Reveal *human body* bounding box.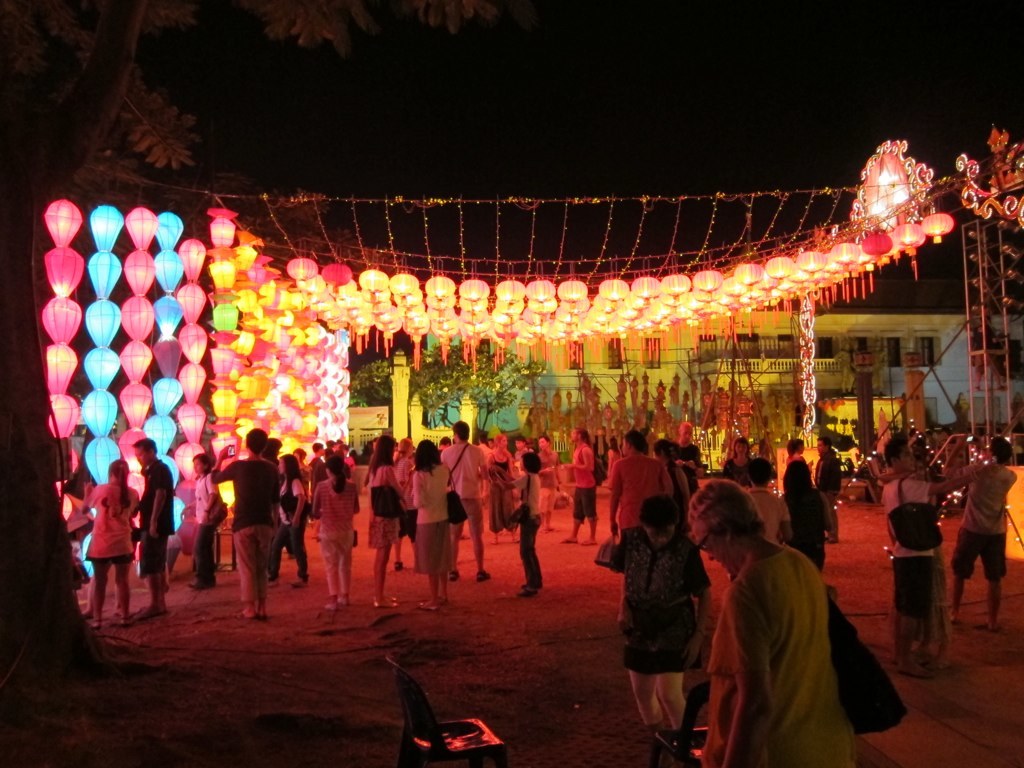
Revealed: <bbox>880, 439, 963, 663</bbox>.
